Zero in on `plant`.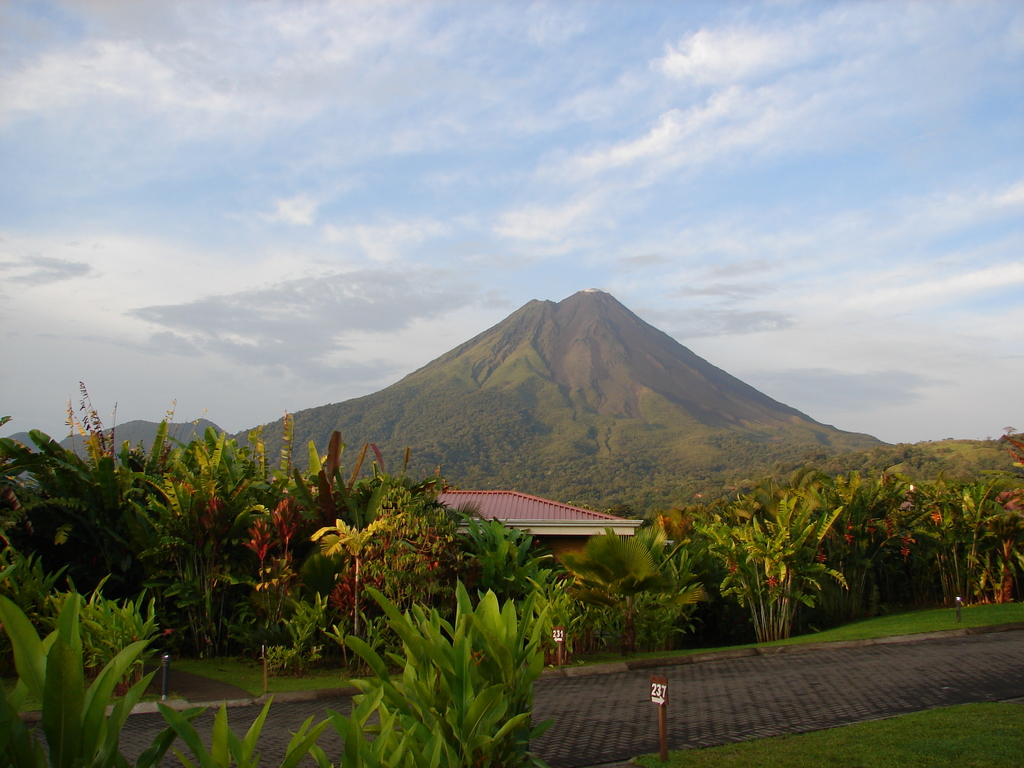
Zeroed in: bbox(154, 687, 271, 767).
